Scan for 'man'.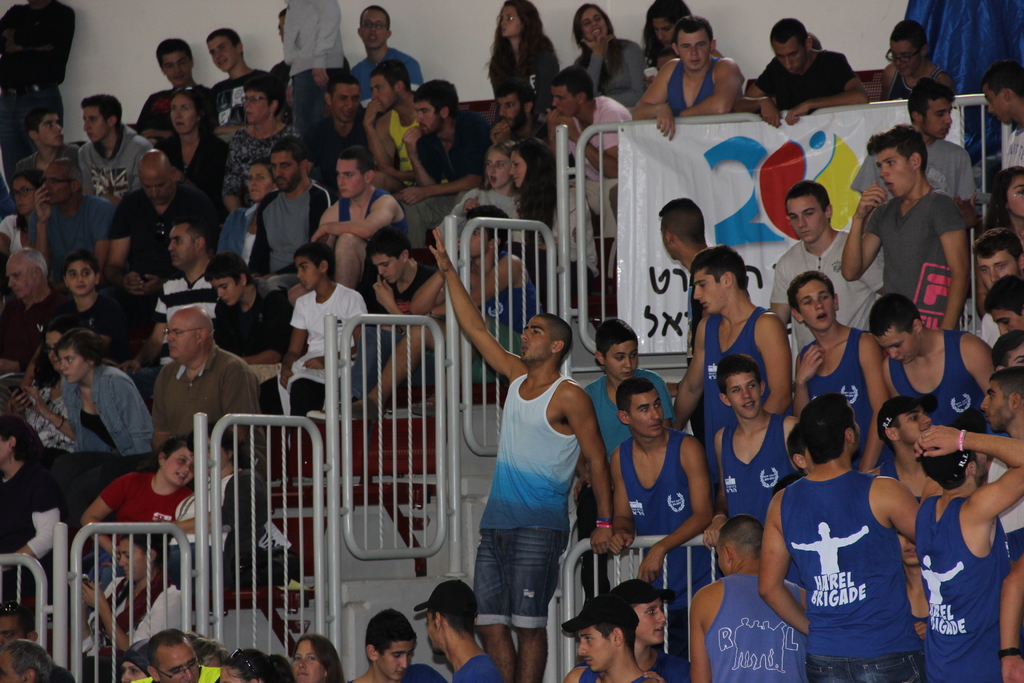
Scan result: 632 15 743 140.
